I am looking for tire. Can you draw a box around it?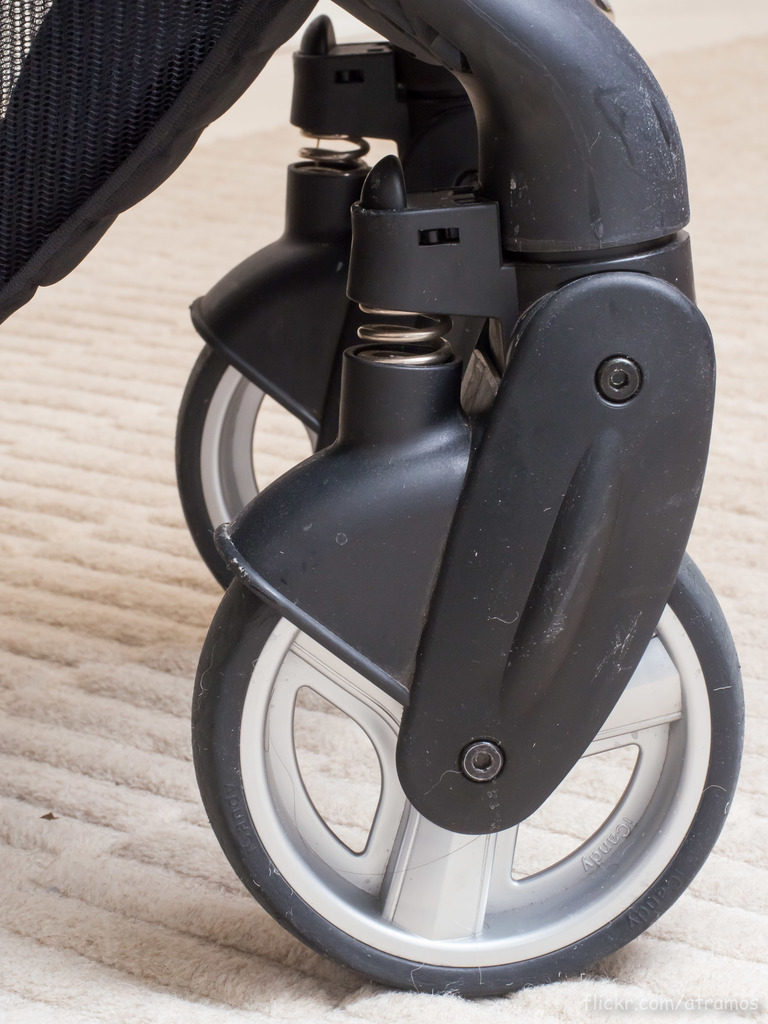
Sure, the bounding box is x1=177, y1=340, x2=317, y2=583.
